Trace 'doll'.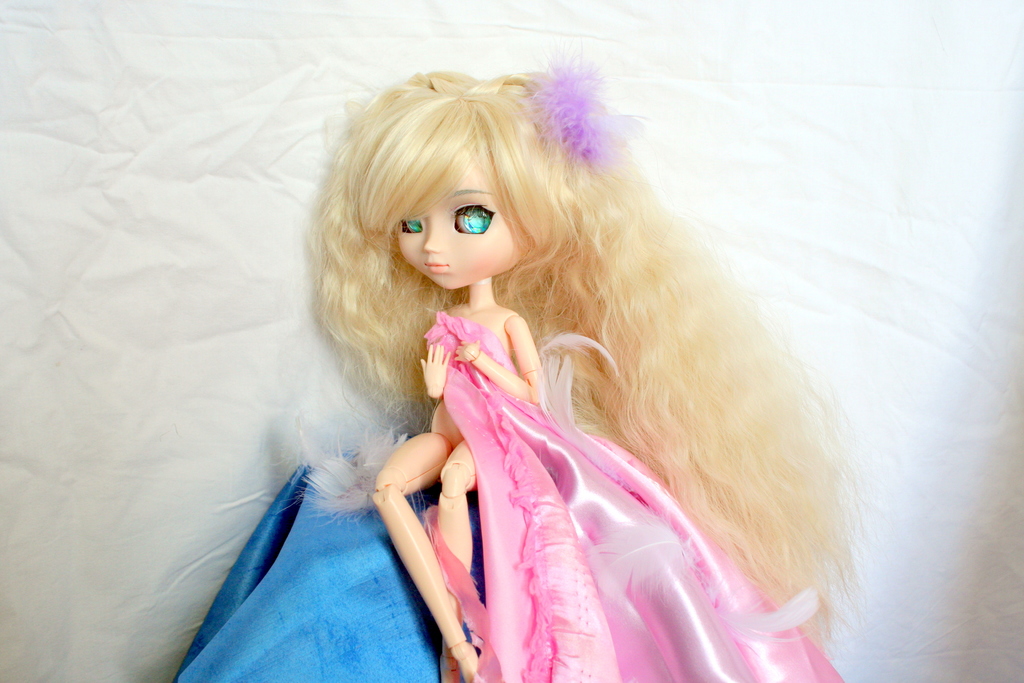
Traced to [288, 40, 881, 682].
